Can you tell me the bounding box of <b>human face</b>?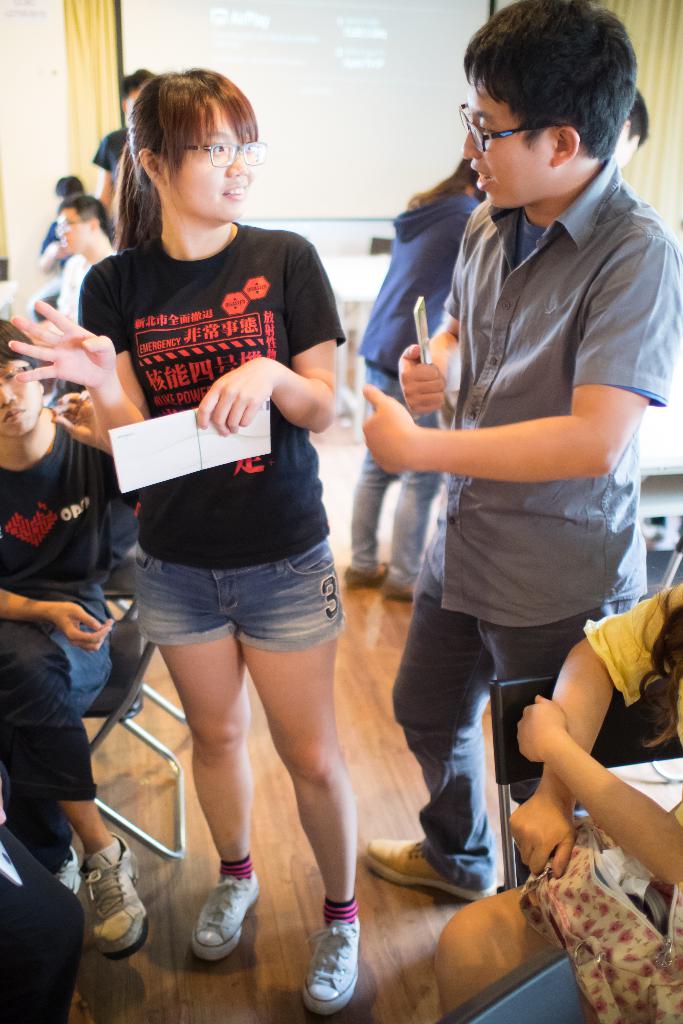
locate(0, 364, 44, 440).
